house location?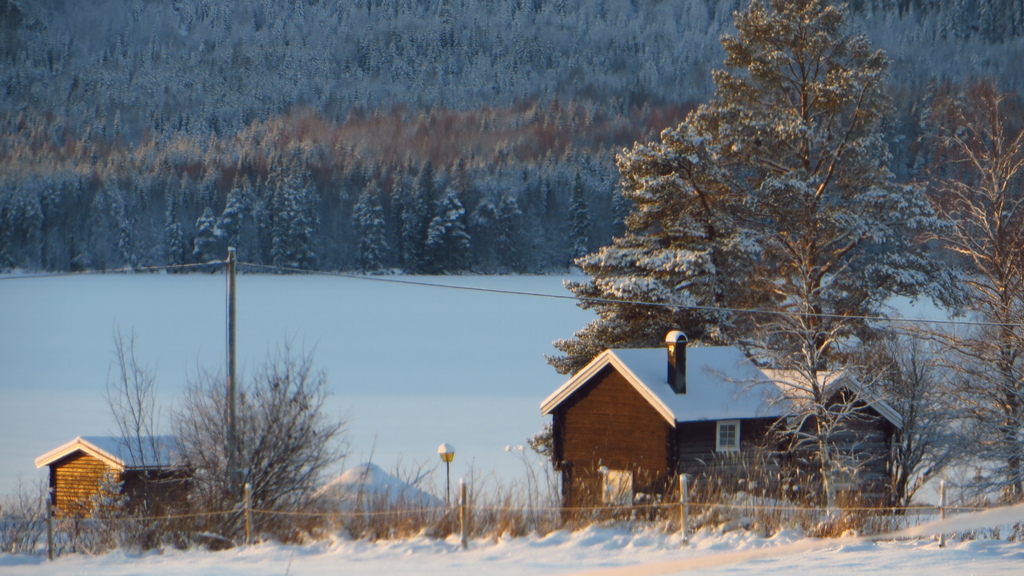
(33, 435, 196, 543)
